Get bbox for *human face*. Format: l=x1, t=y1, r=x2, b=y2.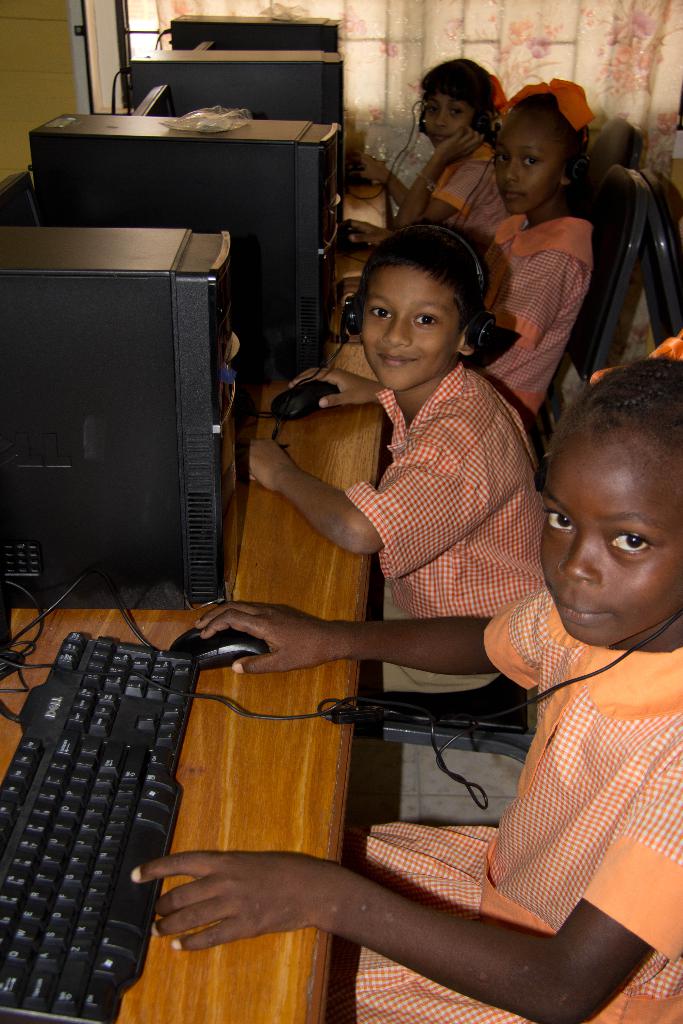
l=535, t=435, r=682, b=646.
